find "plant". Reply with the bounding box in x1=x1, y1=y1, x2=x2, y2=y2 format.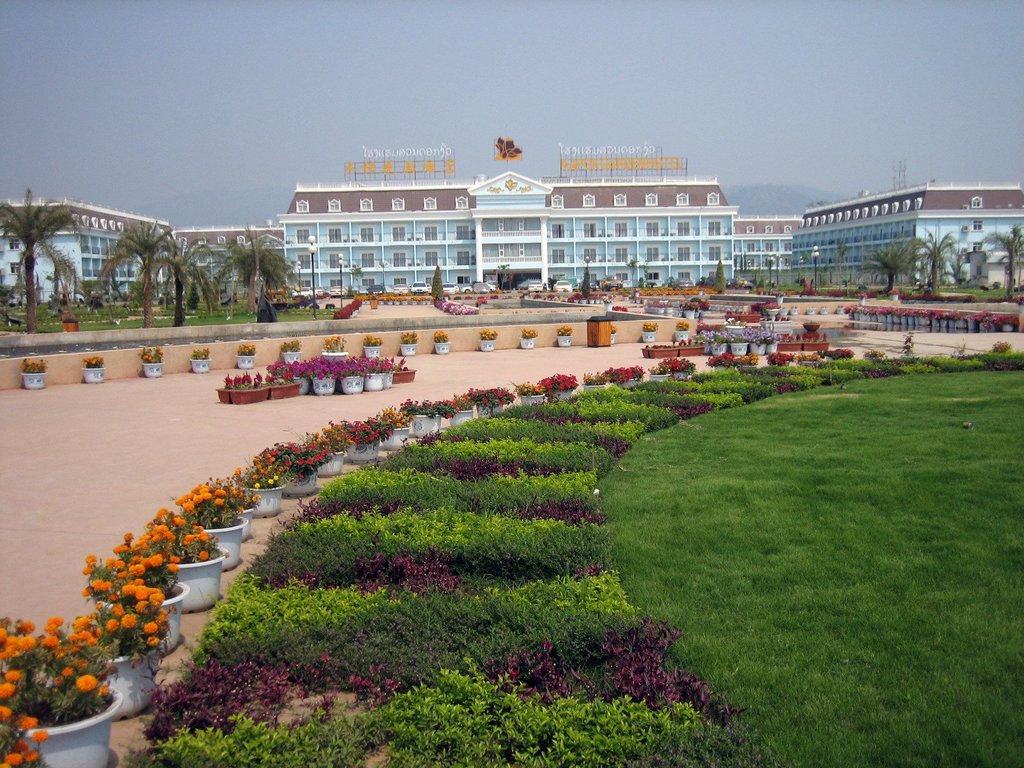
x1=279, y1=420, x2=351, y2=449.
